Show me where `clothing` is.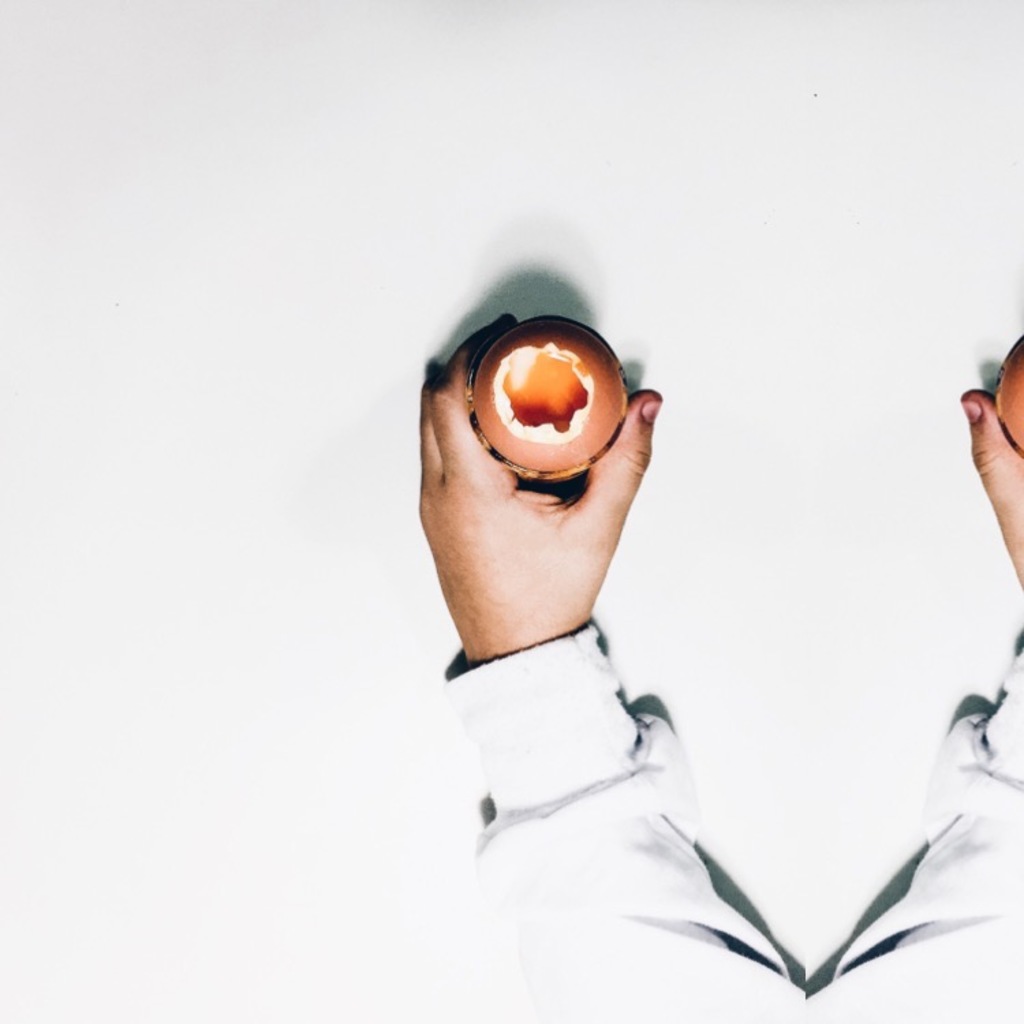
`clothing` is at [444, 616, 1023, 1008].
